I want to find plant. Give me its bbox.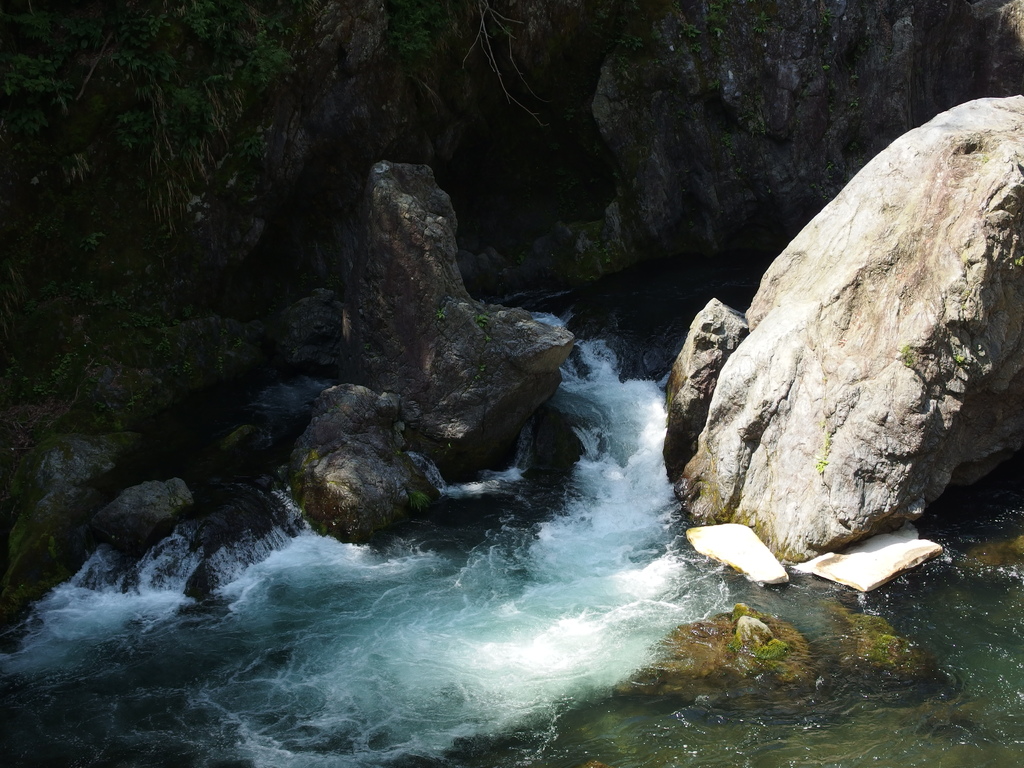
847/97/862/110.
